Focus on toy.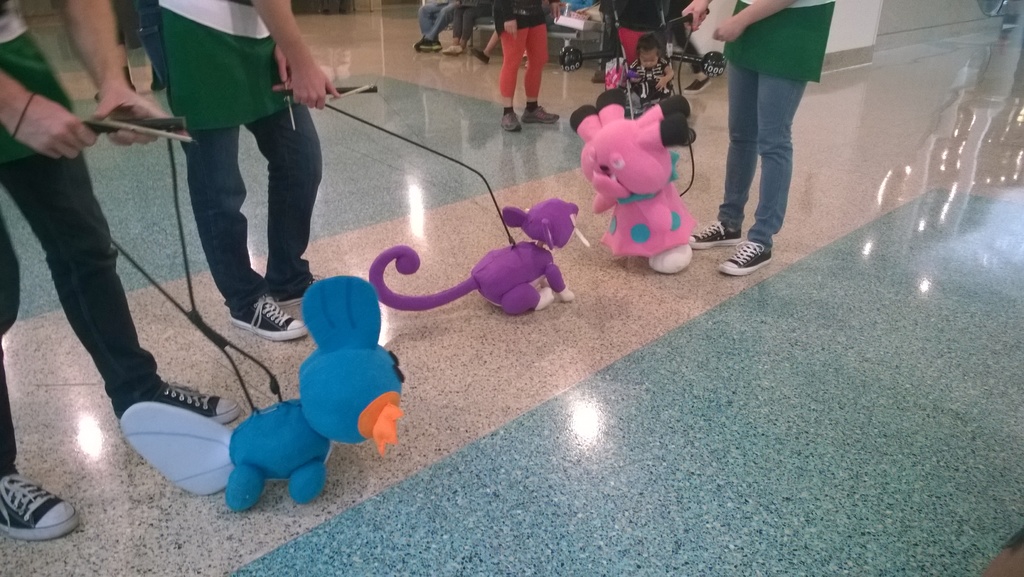
Focused at x1=50, y1=115, x2=404, y2=514.
